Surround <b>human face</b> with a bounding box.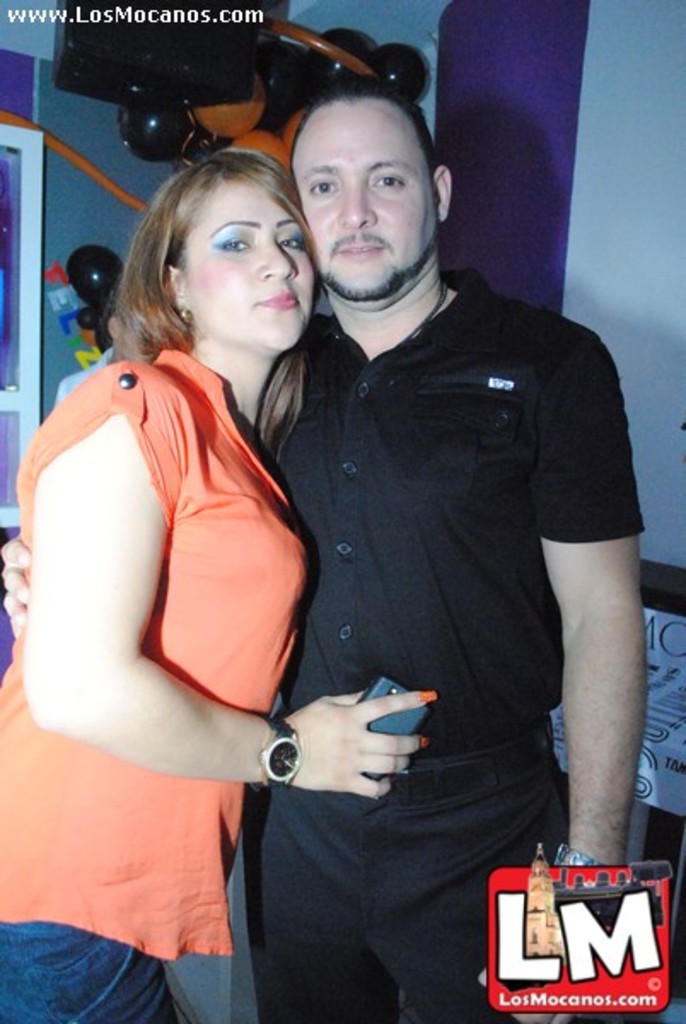
[left=297, top=104, right=432, bottom=299].
